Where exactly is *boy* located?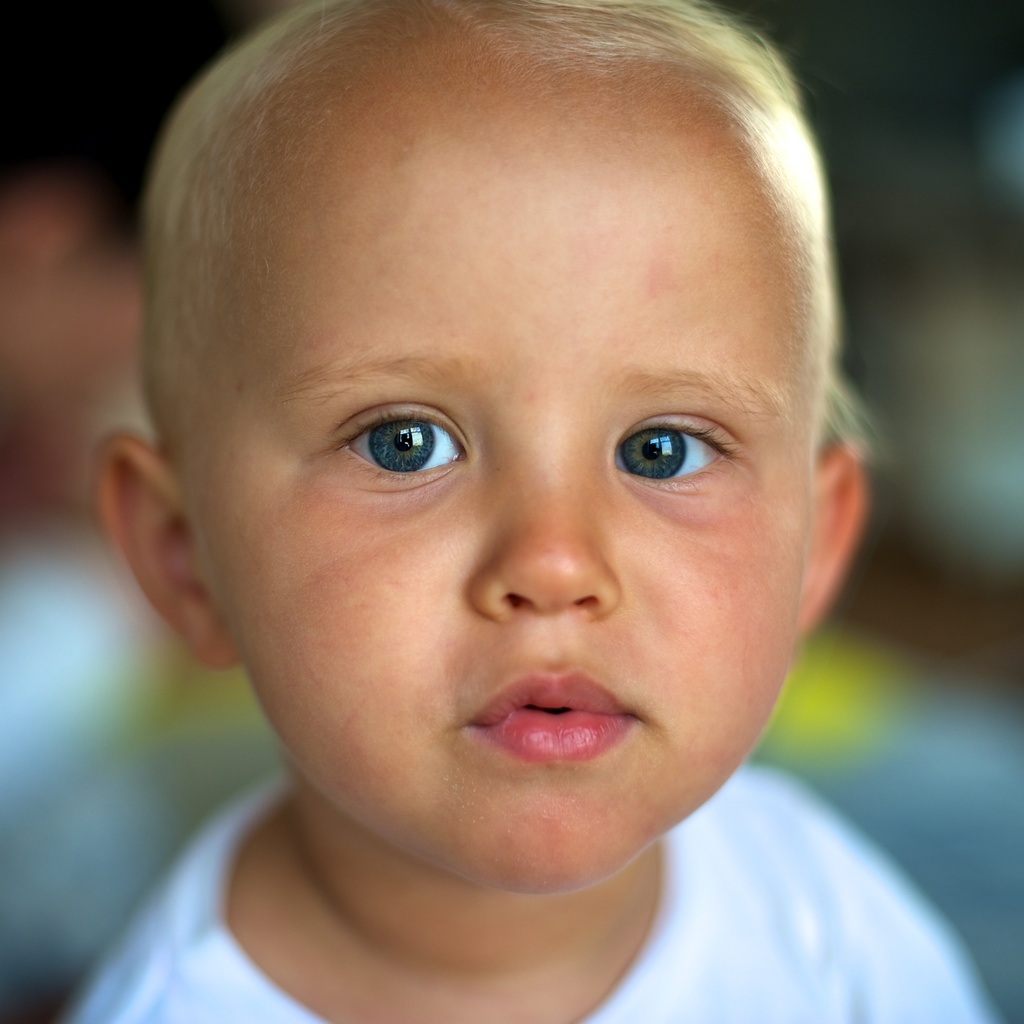
Its bounding box is (left=49, top=1, right=1005, bottom=1023).
